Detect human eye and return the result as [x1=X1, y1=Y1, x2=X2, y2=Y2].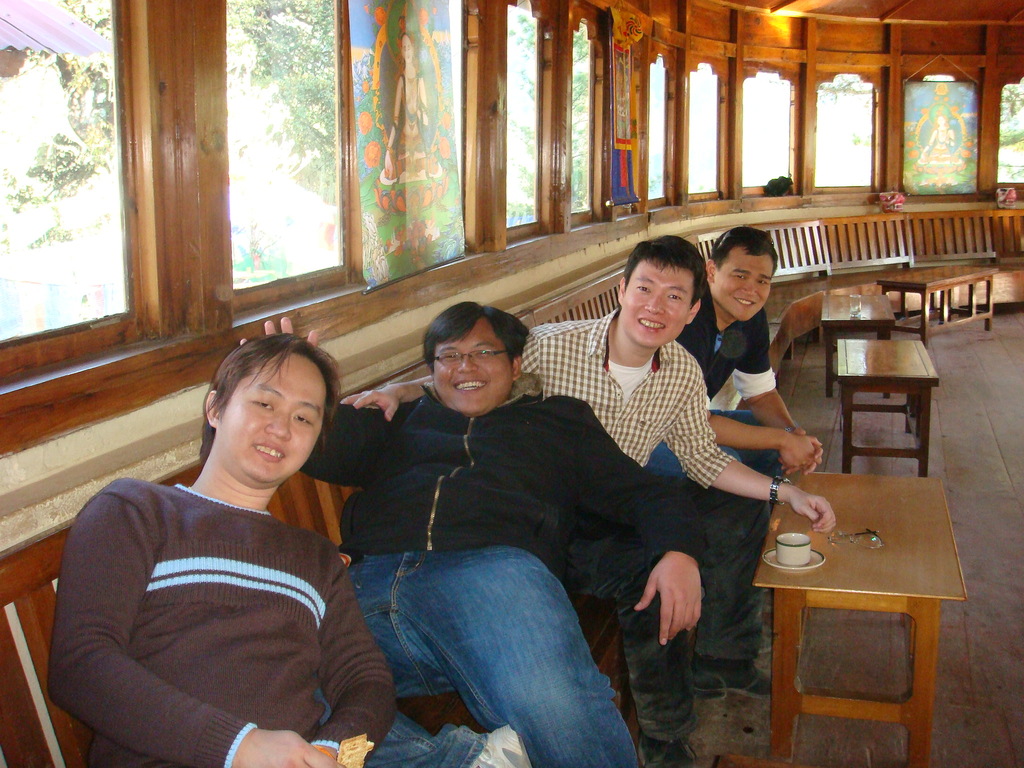
[x1=665, y1=291, x2=682, y2=304].
